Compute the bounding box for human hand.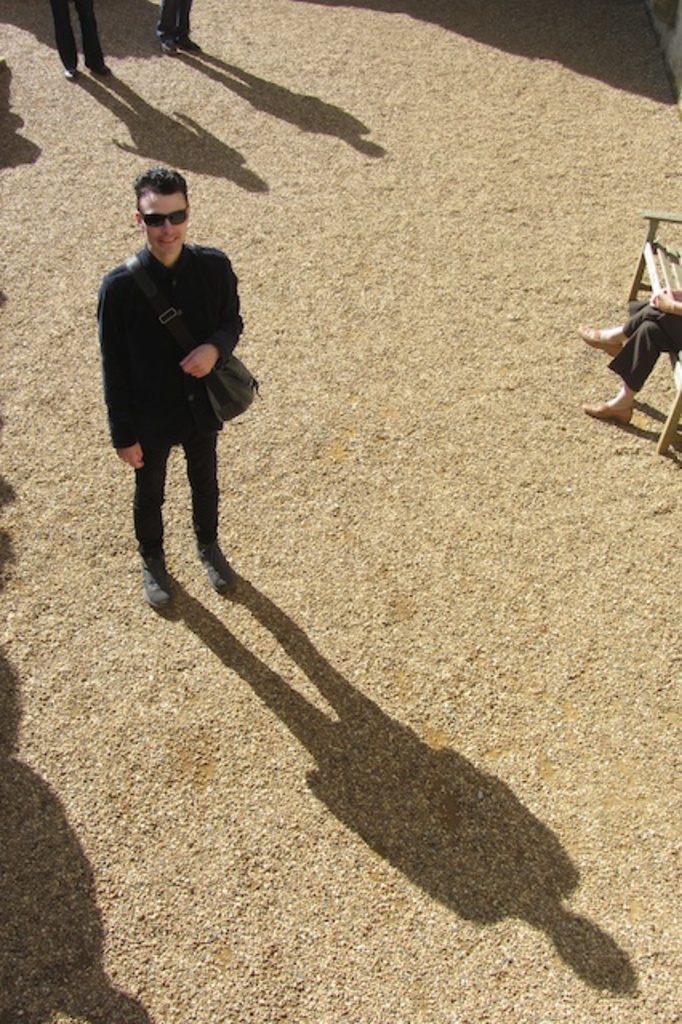
(114,442,146,467).
